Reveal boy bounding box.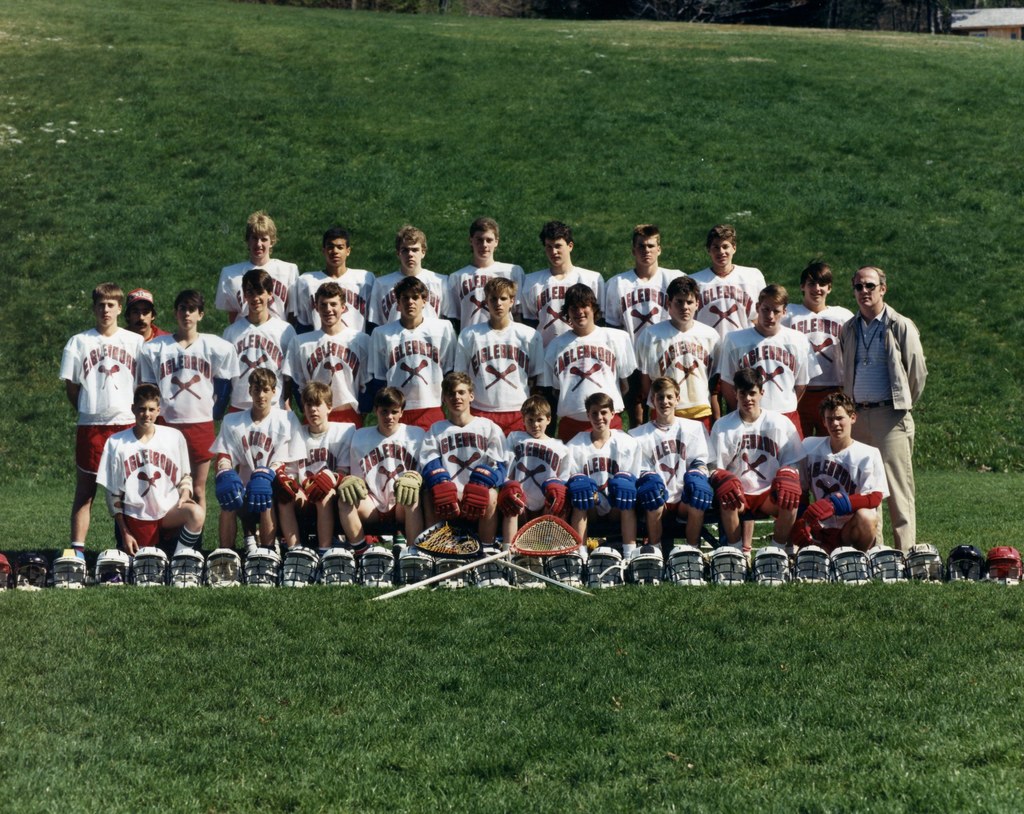
Revealed: 605 227 679 338.
